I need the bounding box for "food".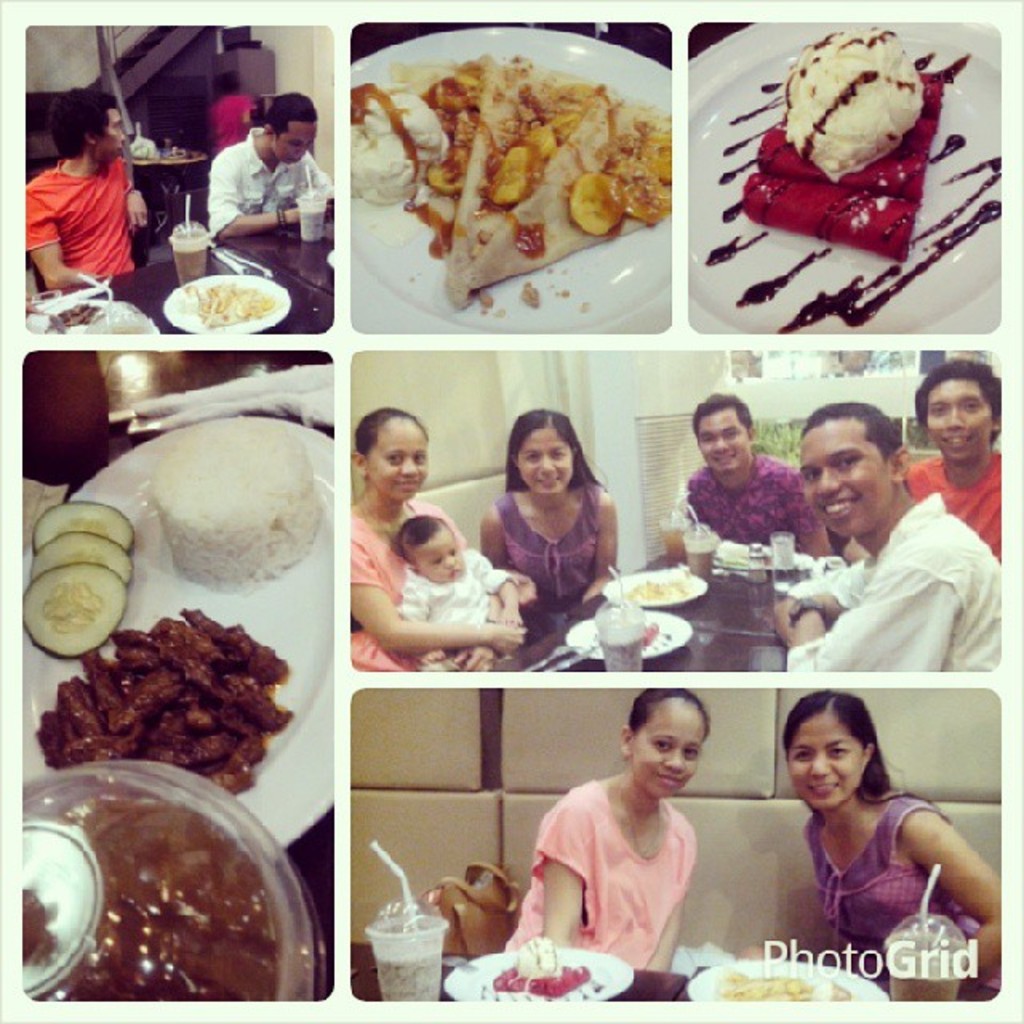
Here it is: [739,163,915,267].
